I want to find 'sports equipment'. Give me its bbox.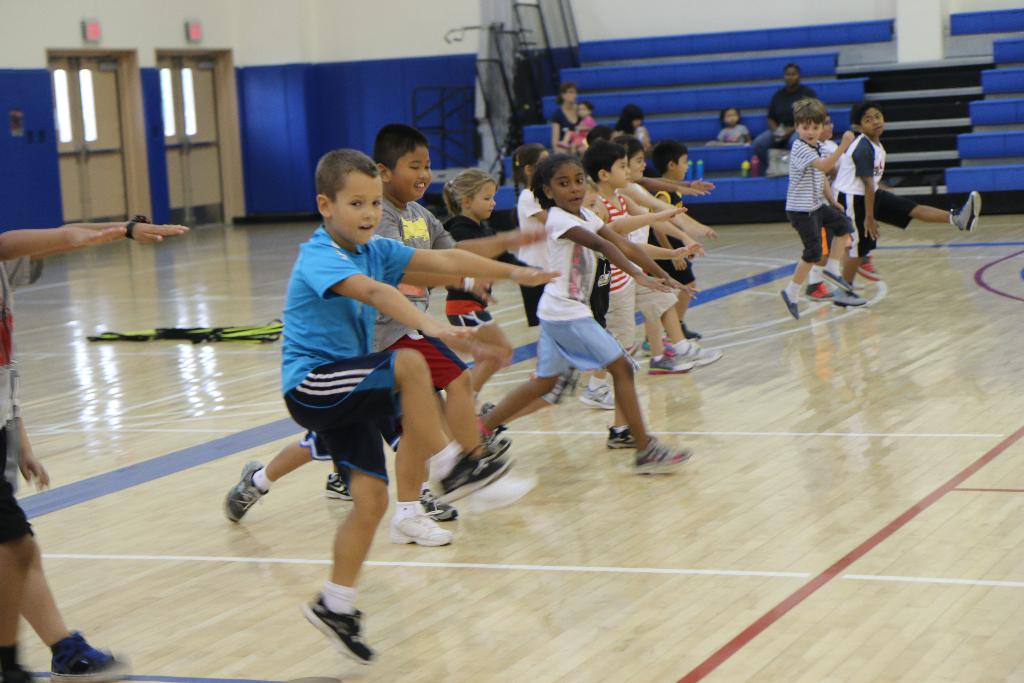
bbox=(221, 461, 270, 518).
